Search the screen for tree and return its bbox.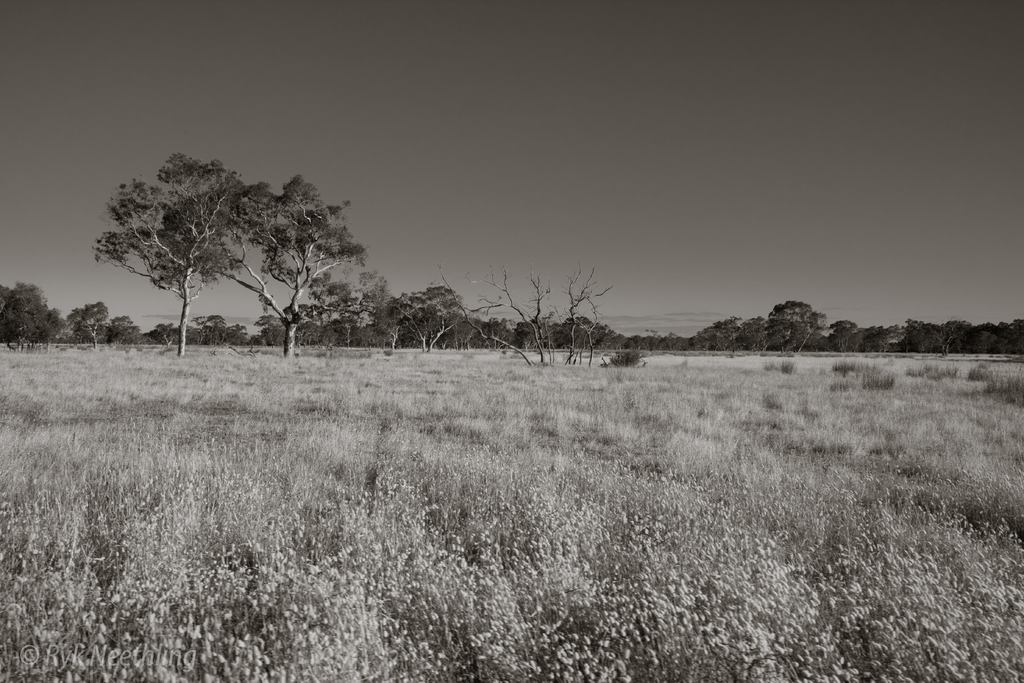
Found: (x1=94, y1=136, x2=270, y2=361).
